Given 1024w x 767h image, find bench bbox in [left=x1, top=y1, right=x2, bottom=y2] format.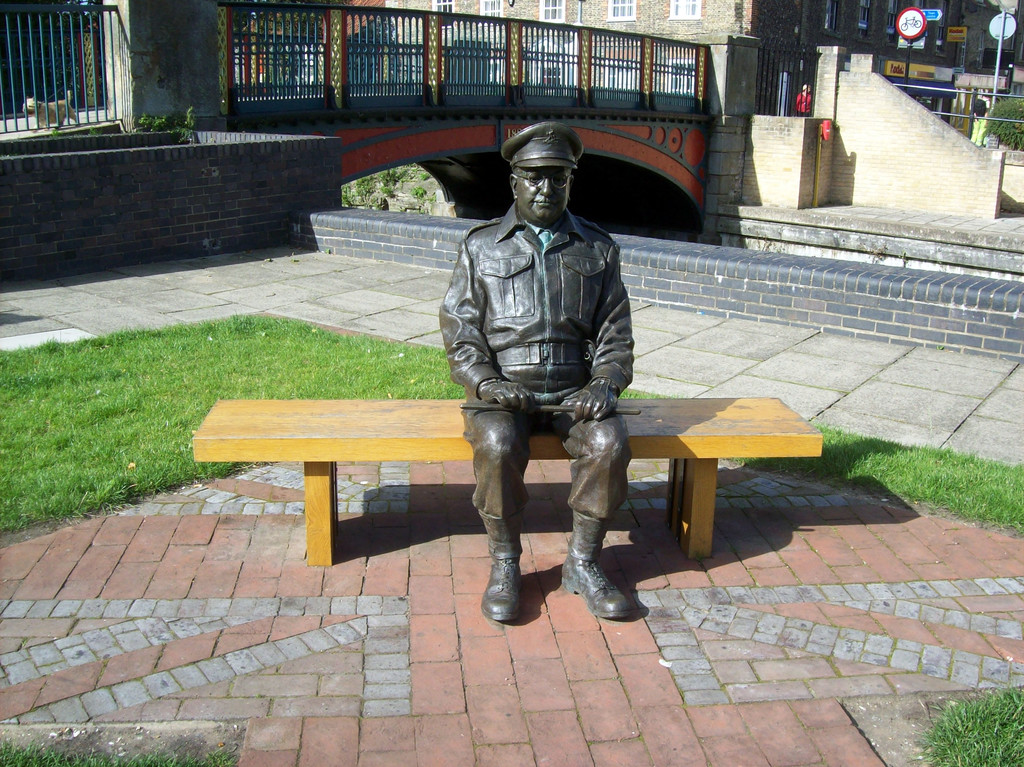
[left=190, top=395, right=824, bottom=567].
